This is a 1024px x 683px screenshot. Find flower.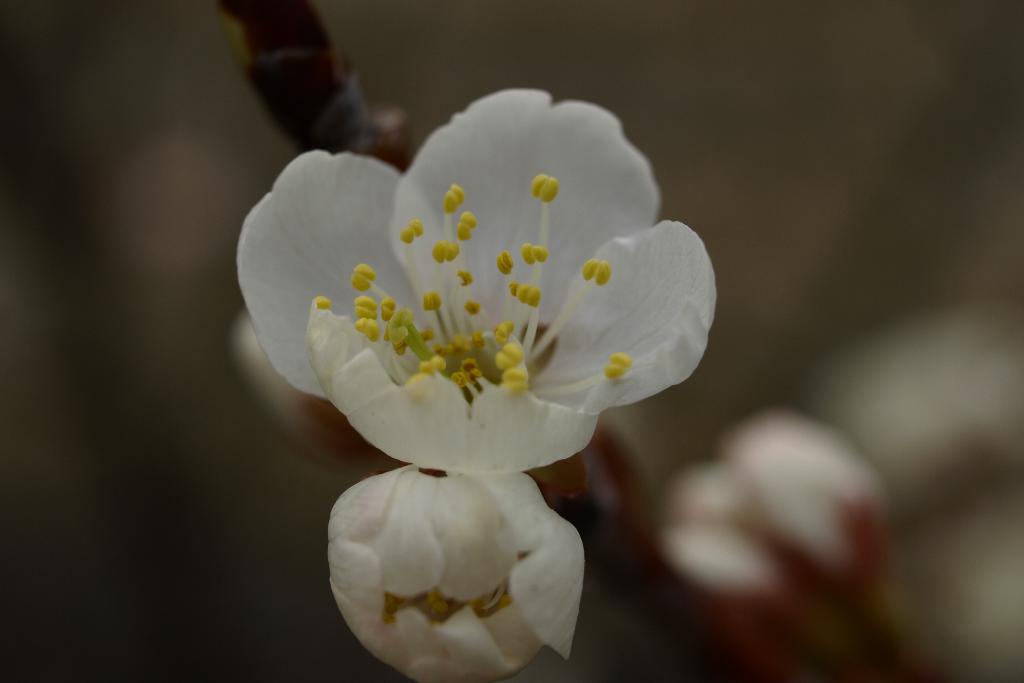
Bounding box: 234, 87, 727, 638.
